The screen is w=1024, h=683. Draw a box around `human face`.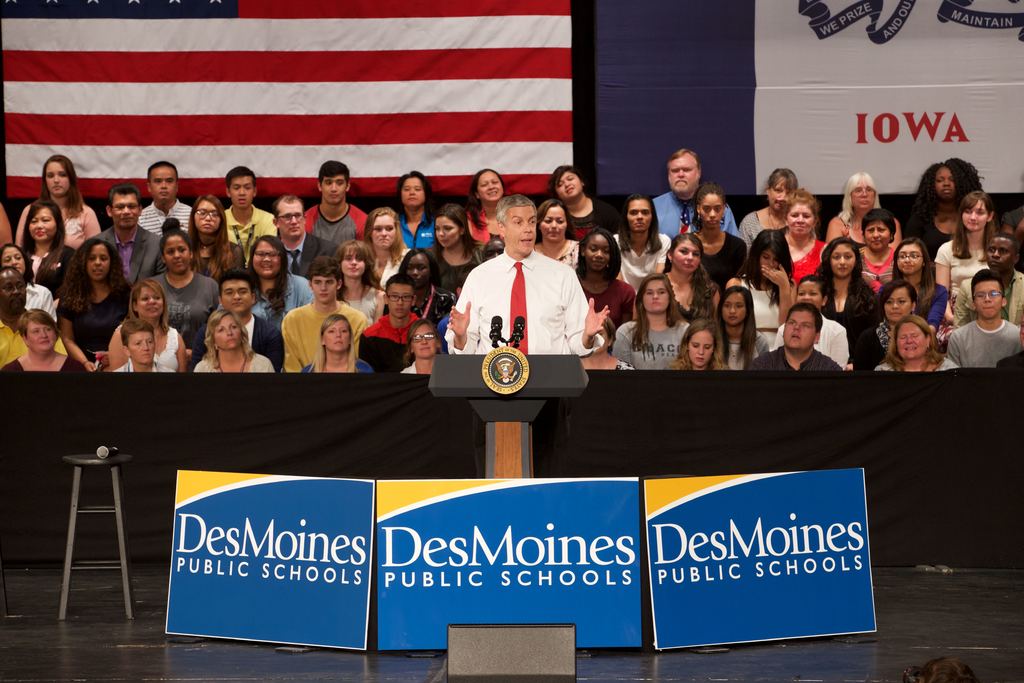
507,206,537,256.
